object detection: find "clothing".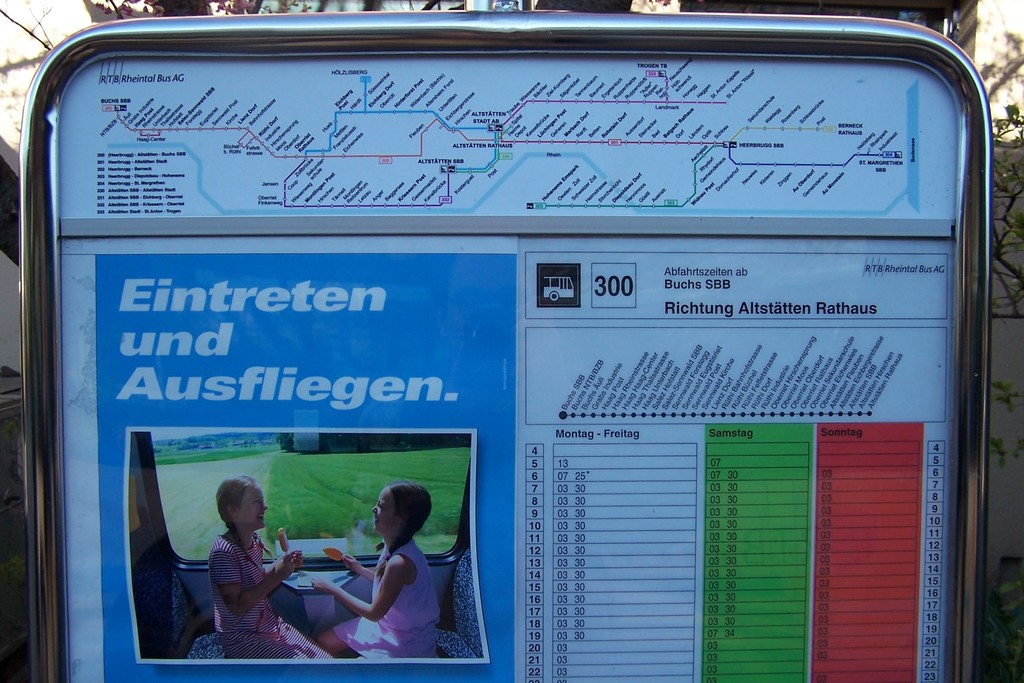
box(340, 534, 434, 654).
